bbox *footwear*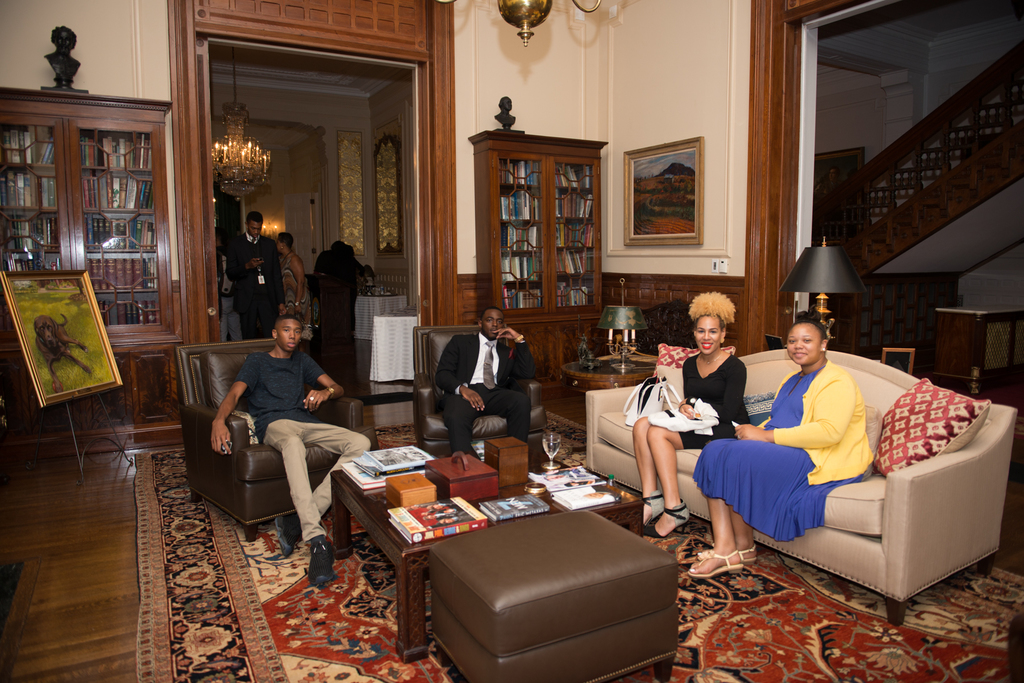
Rect(697, 546, 757, 567)
